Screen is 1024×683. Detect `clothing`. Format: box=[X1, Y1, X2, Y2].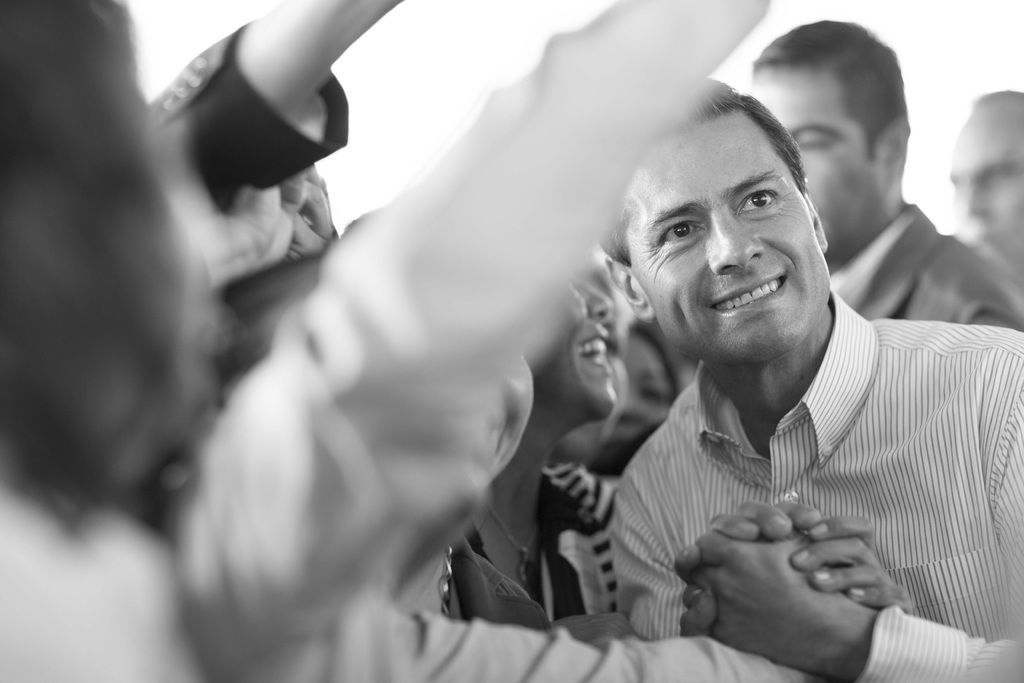
box=[579, 288, 1008, 676].
